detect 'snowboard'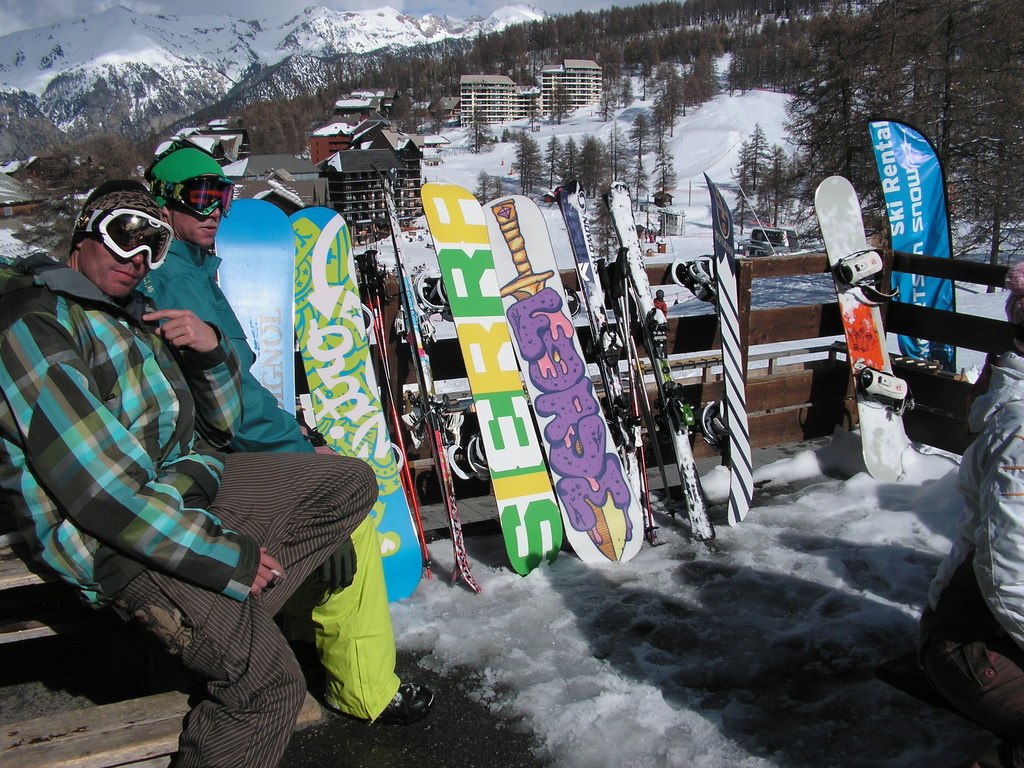
<region>670, 172, 755, 526</region>
